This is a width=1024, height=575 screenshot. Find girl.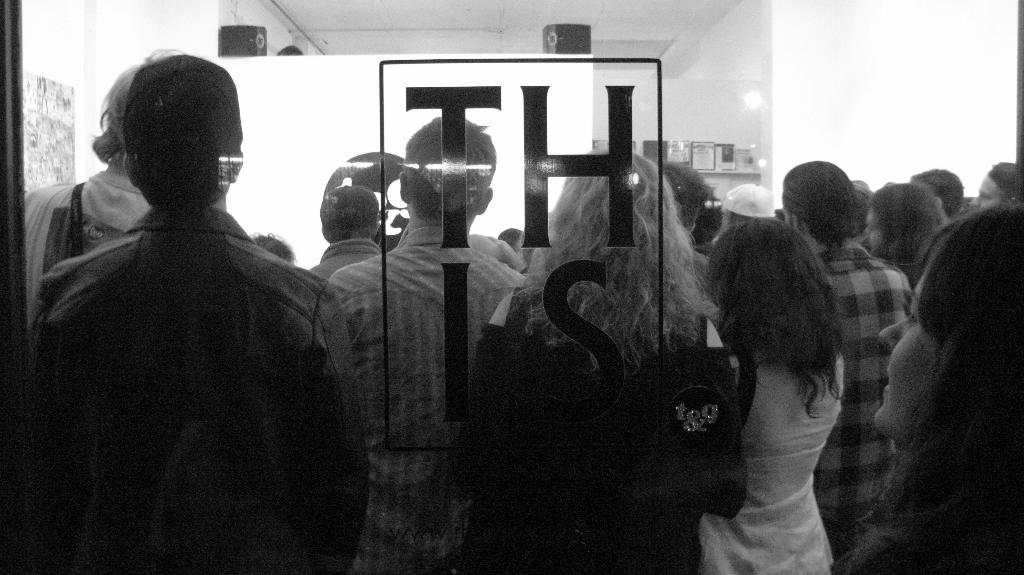
Bounding box: bbox=(832, 194, 1023, 574).
